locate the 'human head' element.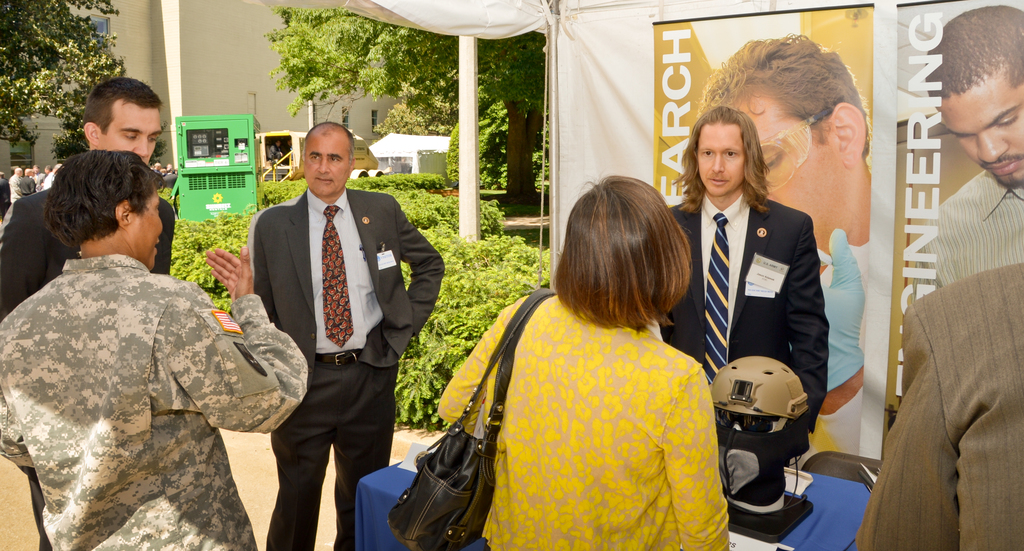
Element bbox: region(678, 102, 760, 195).
